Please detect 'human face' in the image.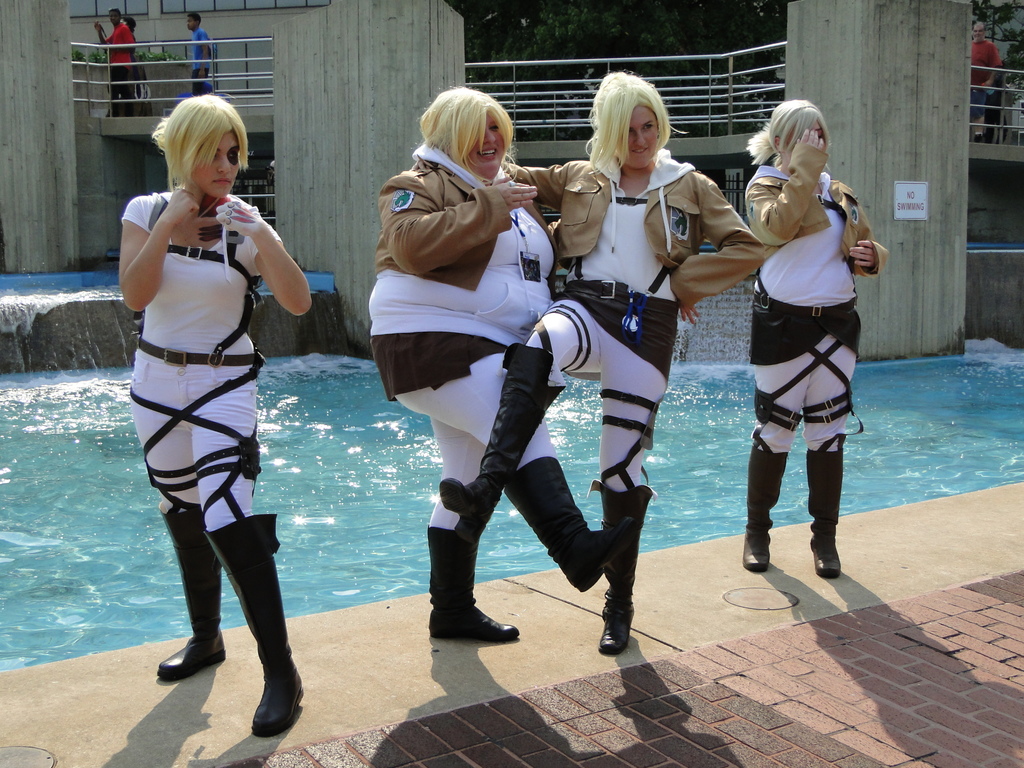
796 111 832 161.
